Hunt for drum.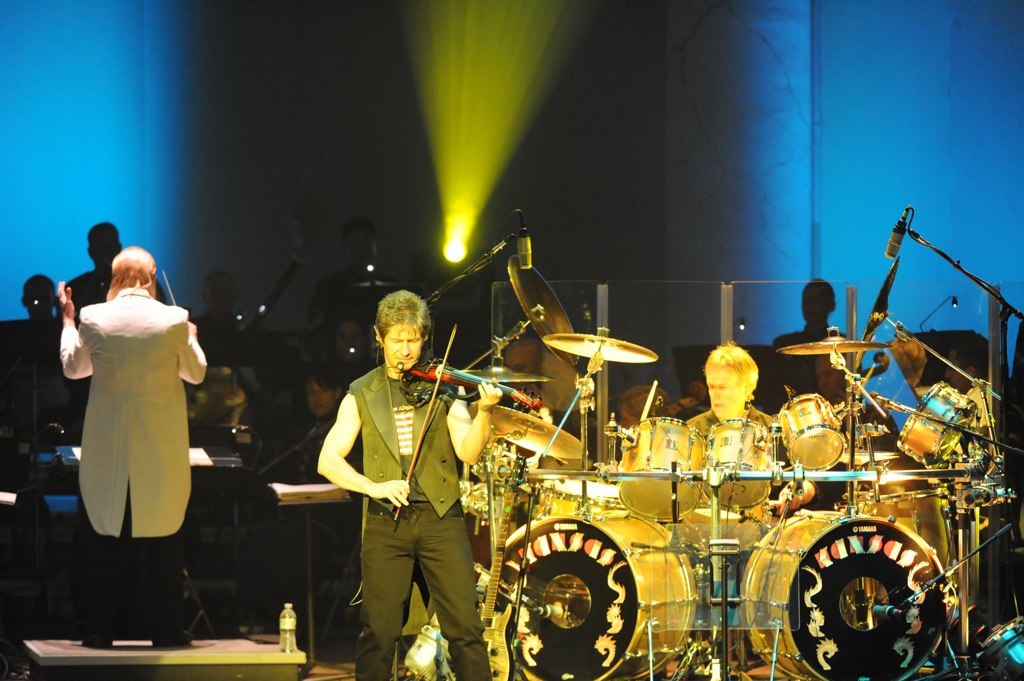
Hunted down at {"left": 477, "top": 503, "right": 696, "bottom": 680}.
